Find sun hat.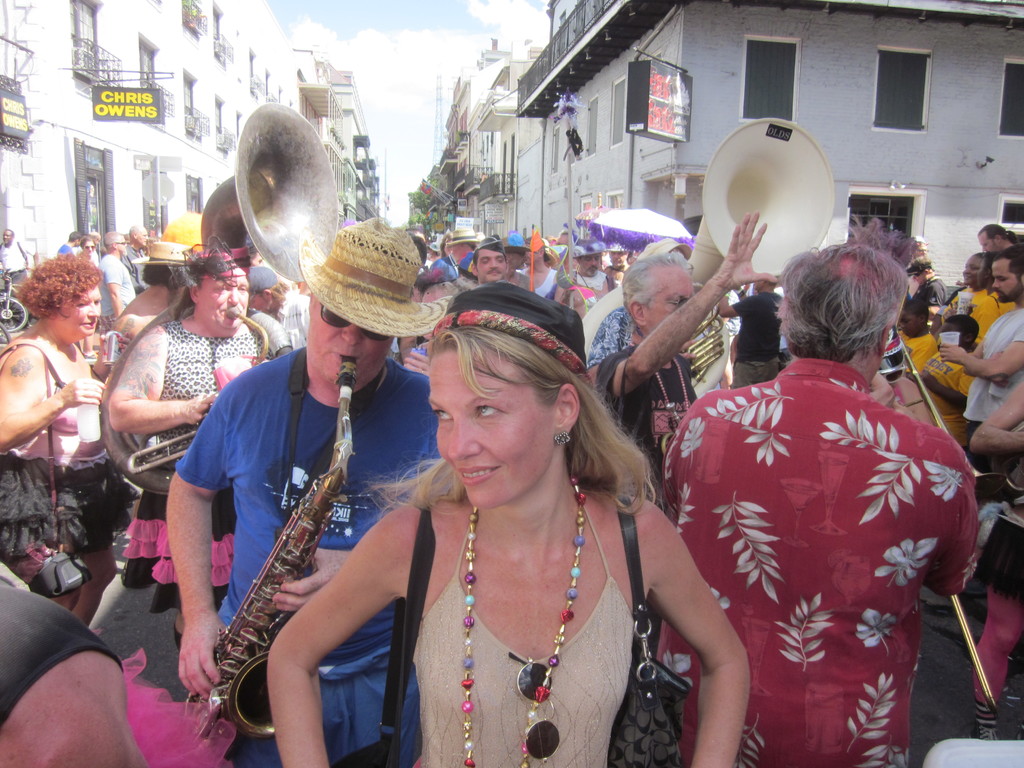
left=567, top=241, right=608, bottom=260.
